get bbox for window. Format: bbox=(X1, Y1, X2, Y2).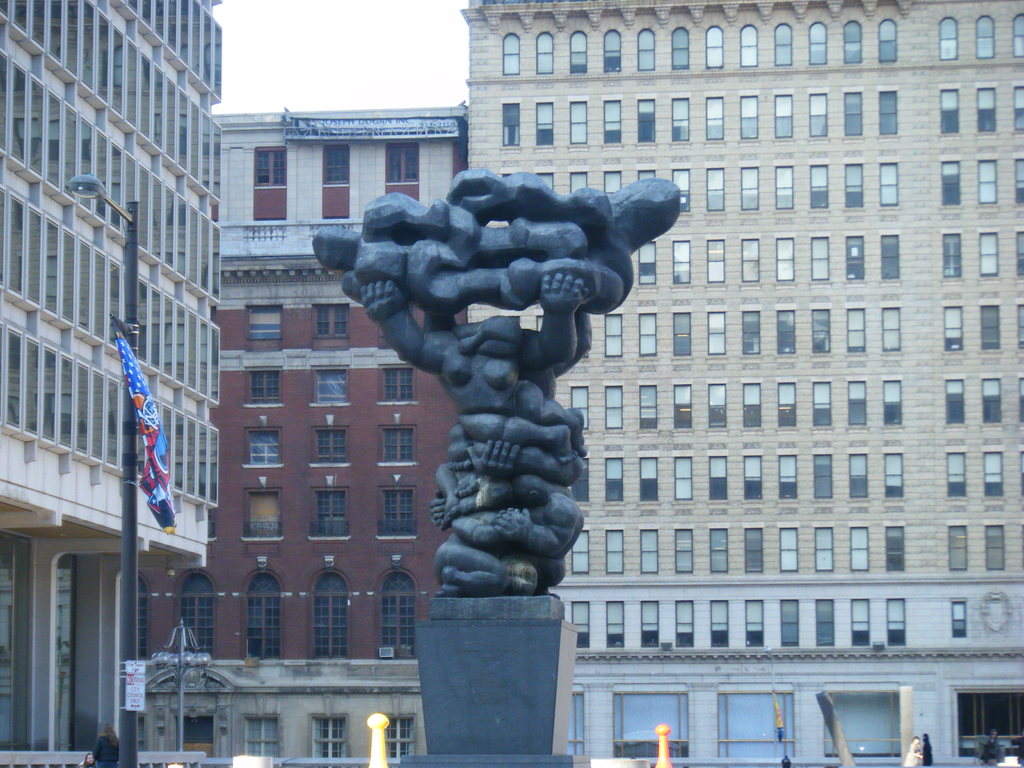
bbox=(708, 602, 730, 649).
